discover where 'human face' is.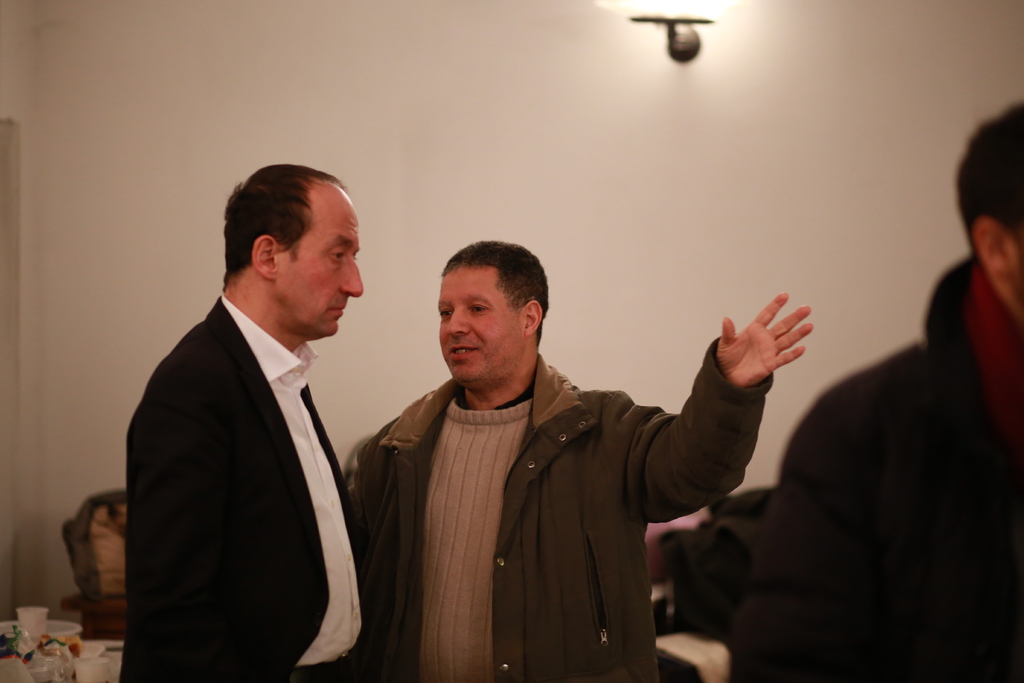
Discovered at 438 269 528 384.
